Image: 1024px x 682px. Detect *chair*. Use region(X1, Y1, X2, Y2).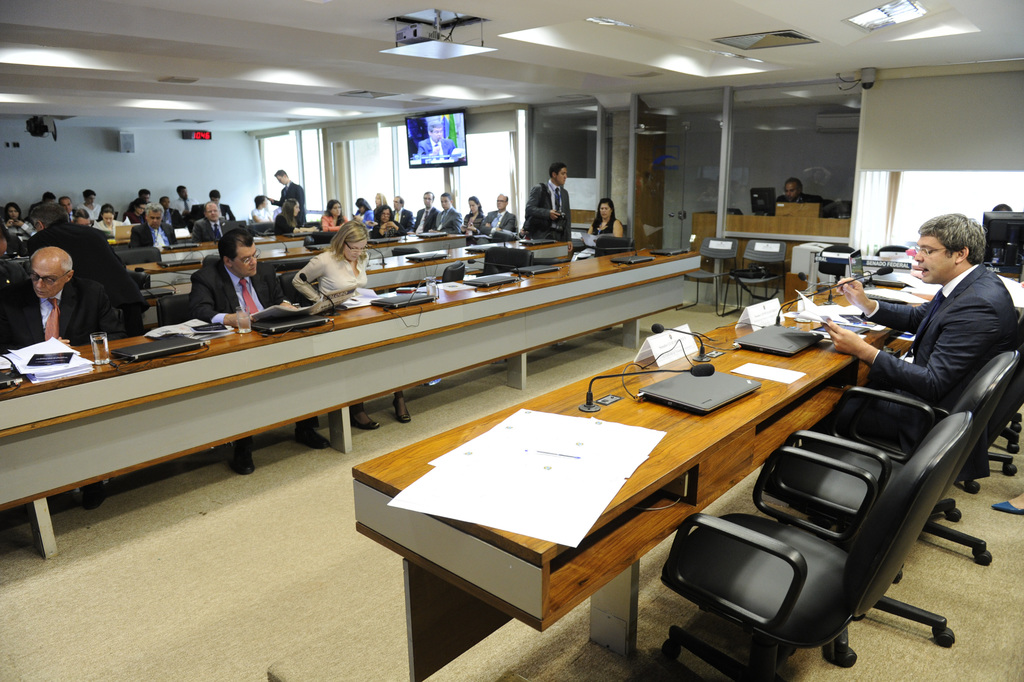
region(153, 296, 194, 326).
